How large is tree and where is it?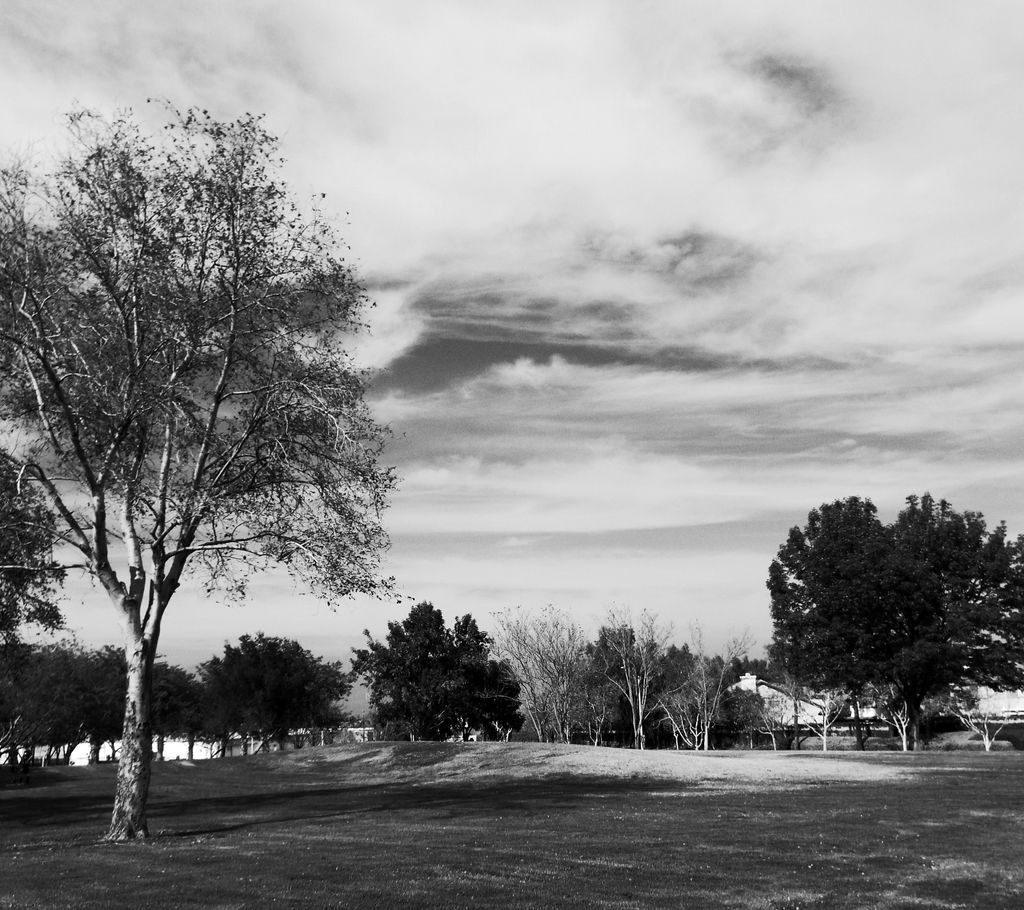
Bounding box: 758 487 1023 760.
